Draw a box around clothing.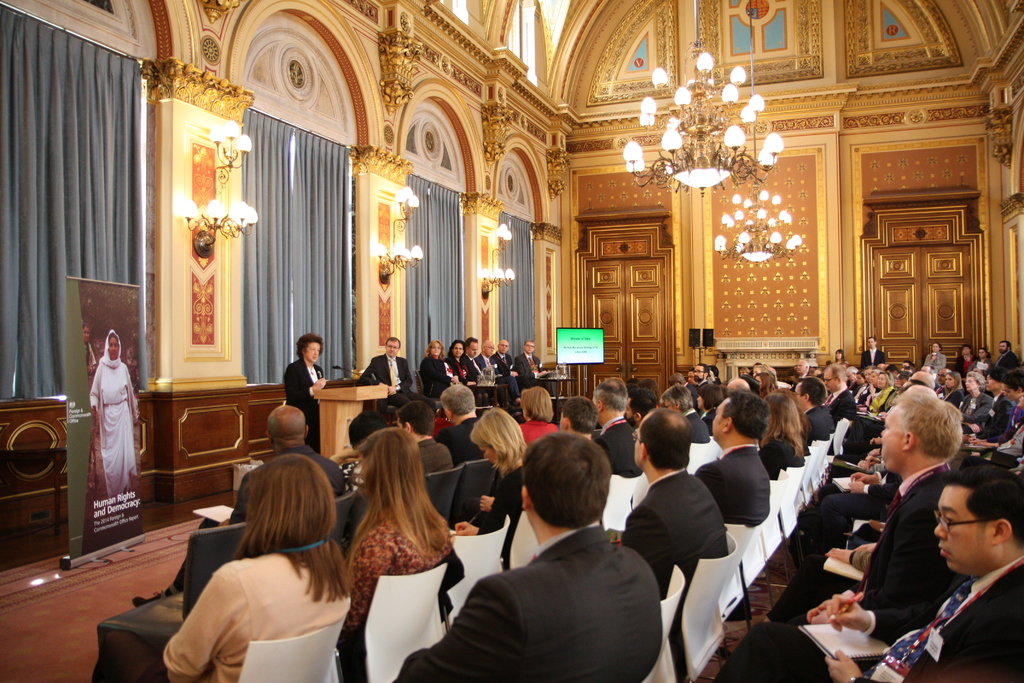
select_region(86, 331, 139, 494).
